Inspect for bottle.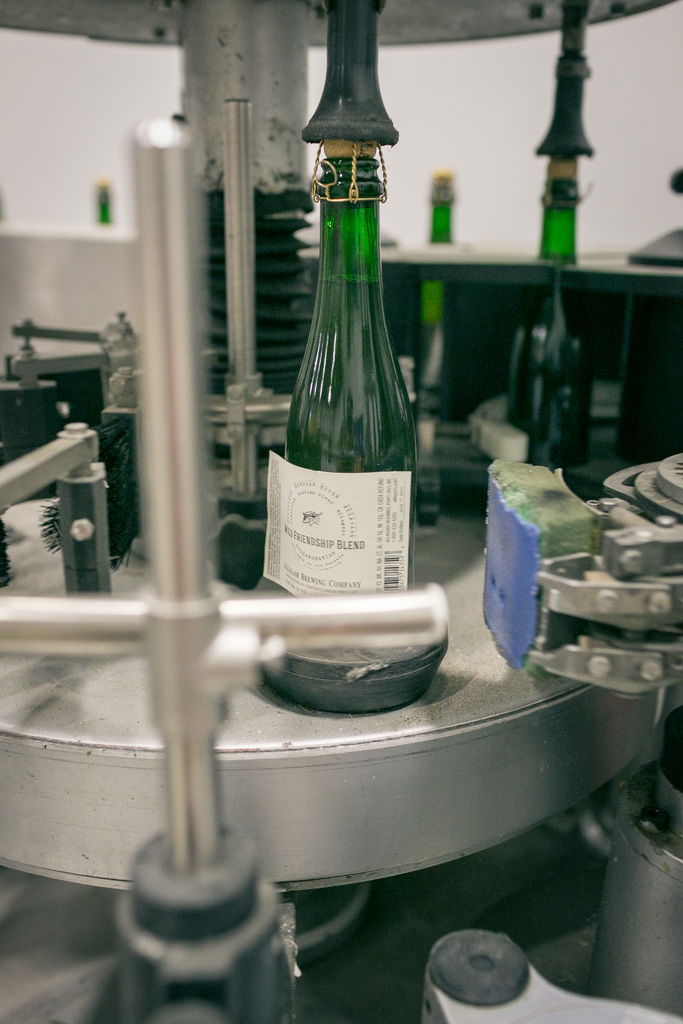
Inspection: [503, 157, 591, 472].
